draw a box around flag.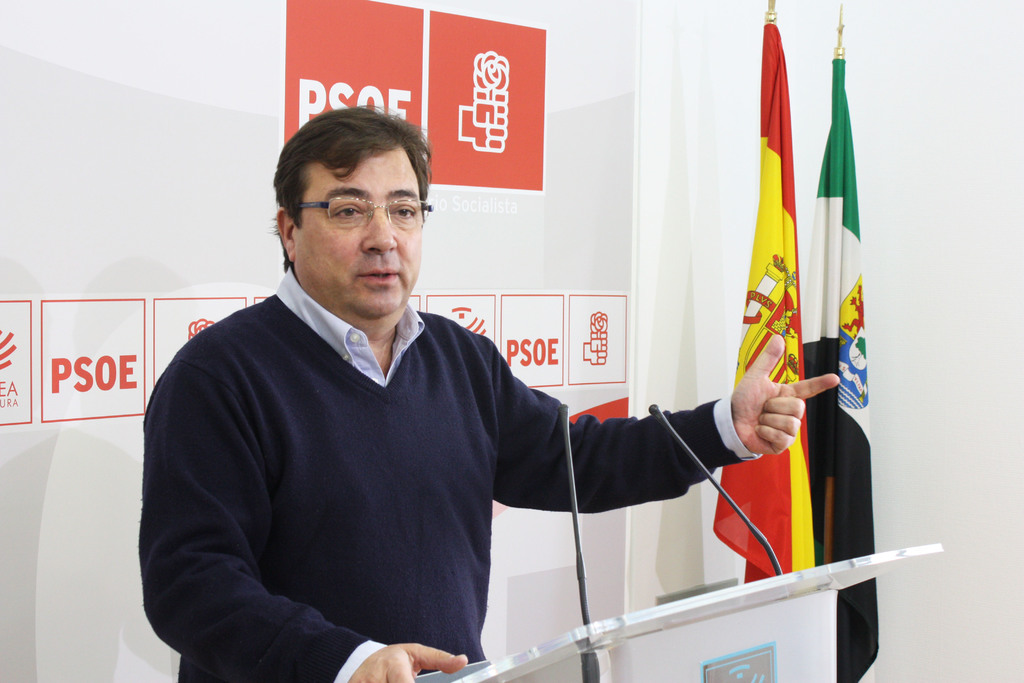
<box>810,46,903,682</box>.
